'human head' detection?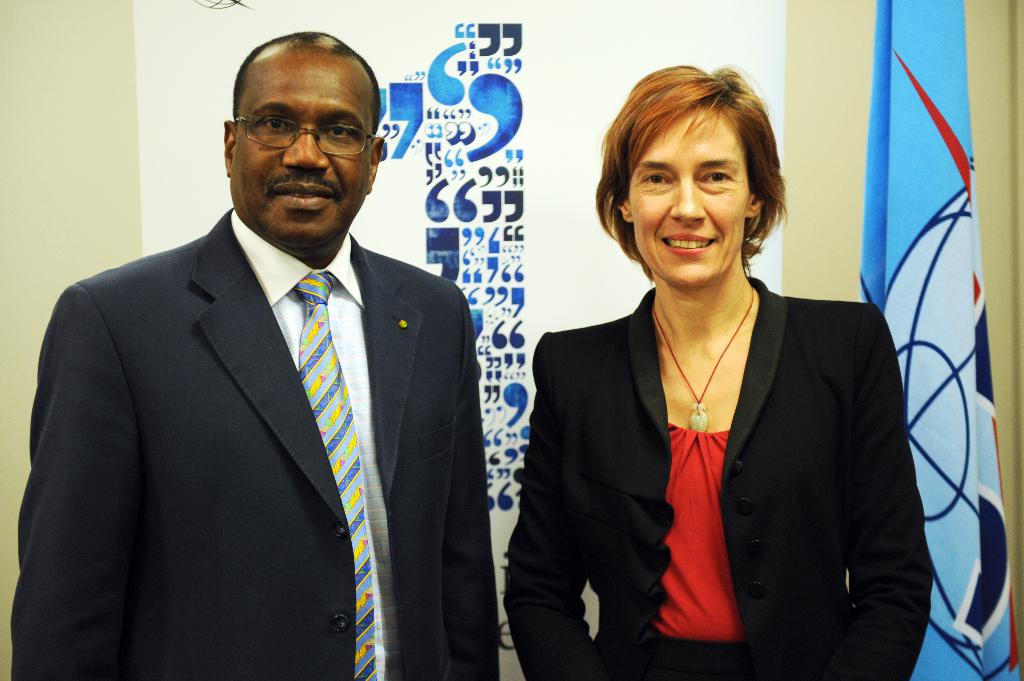
<box>214,35,380,218</box>
